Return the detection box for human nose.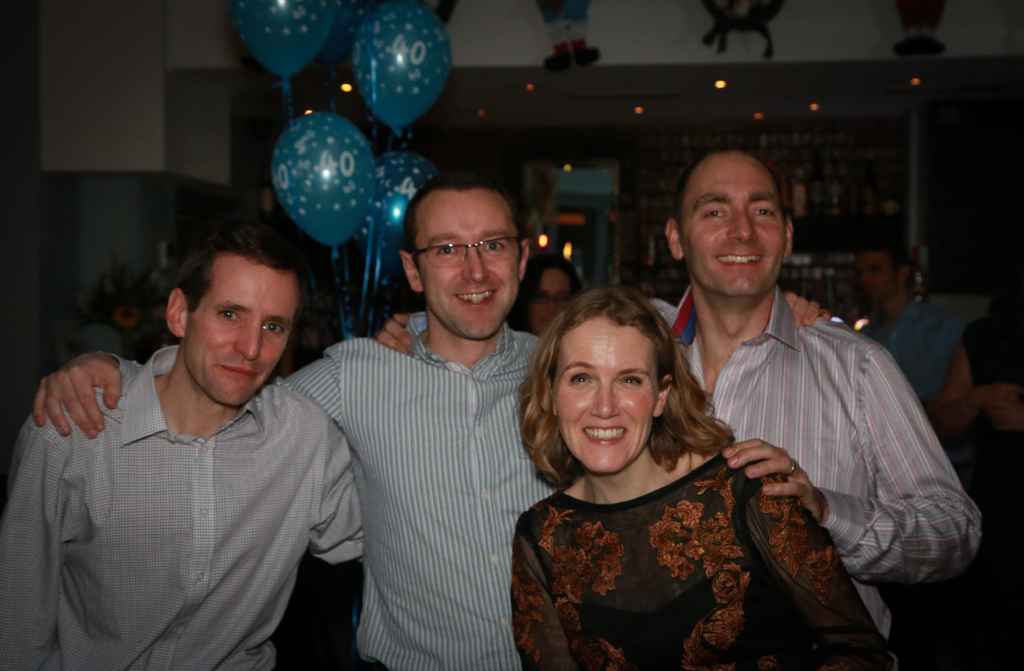
pyautogui.locateOnScreen(234, 315, 264, 364).
